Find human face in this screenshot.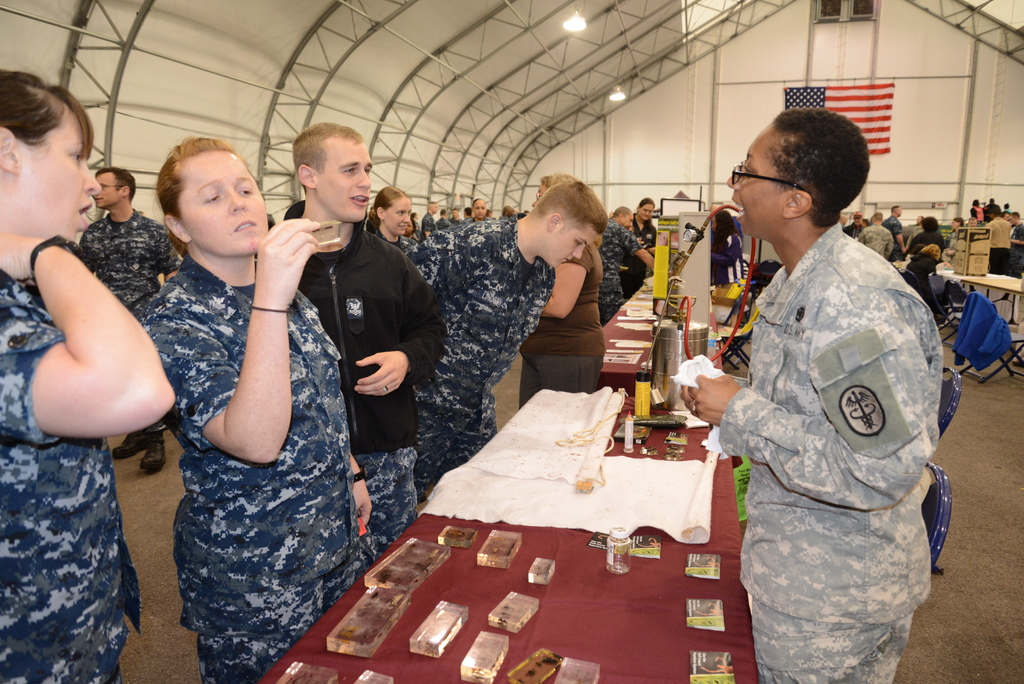
The bounding box for human face is [449,209,457,220].
